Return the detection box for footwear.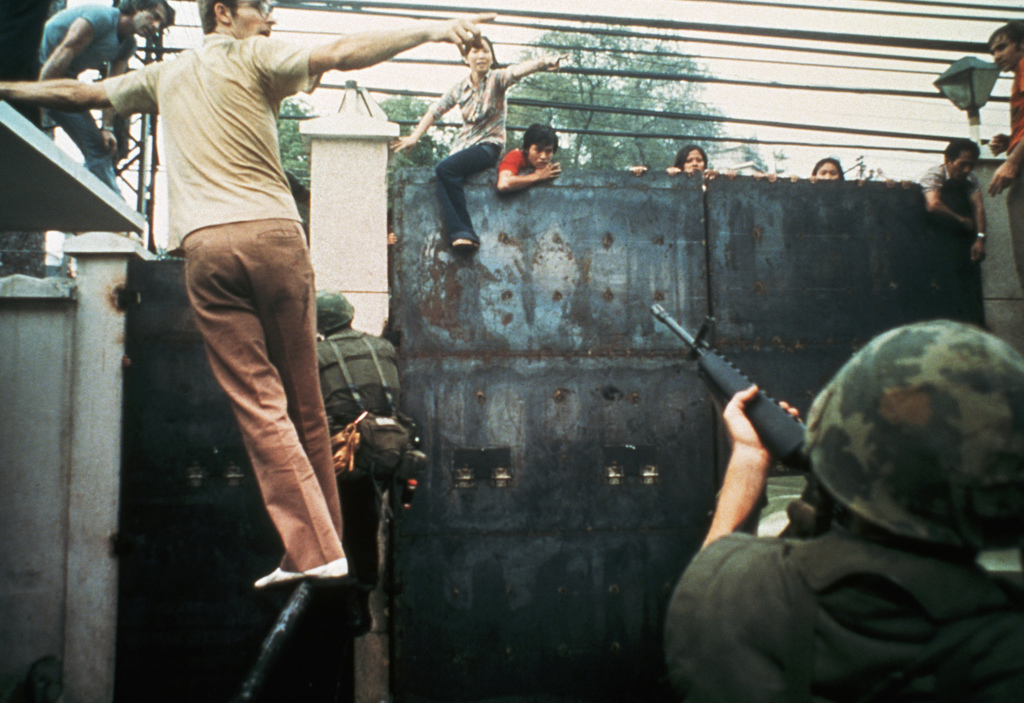
{"x1": 451, "y1": 237, "x2": 482, "y2": 255}.
